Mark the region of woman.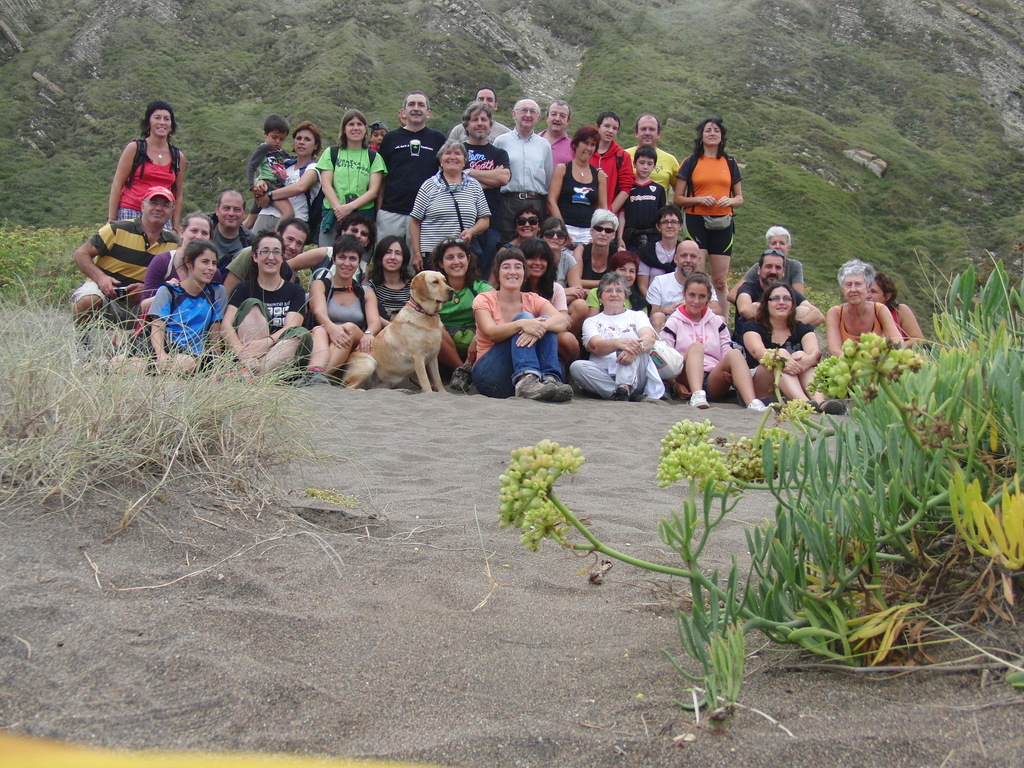
Region: [left=473, top=267, right=564, bottom=401].
